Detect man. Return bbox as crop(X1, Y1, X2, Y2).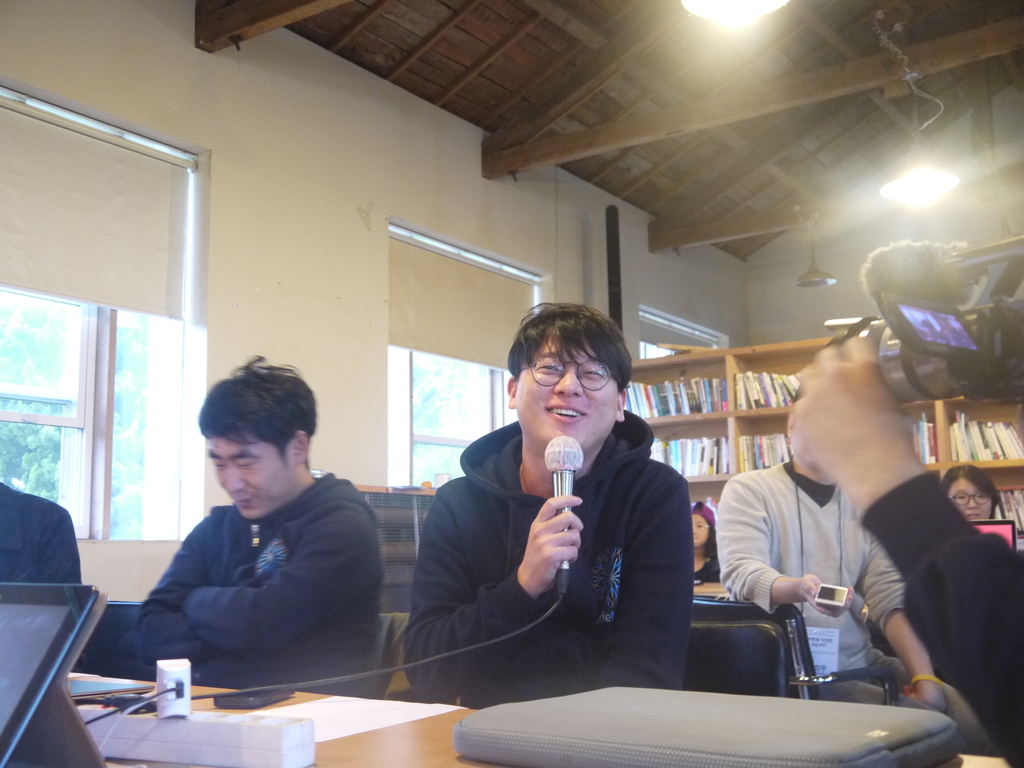
crop(109, 347, 387, 699).
